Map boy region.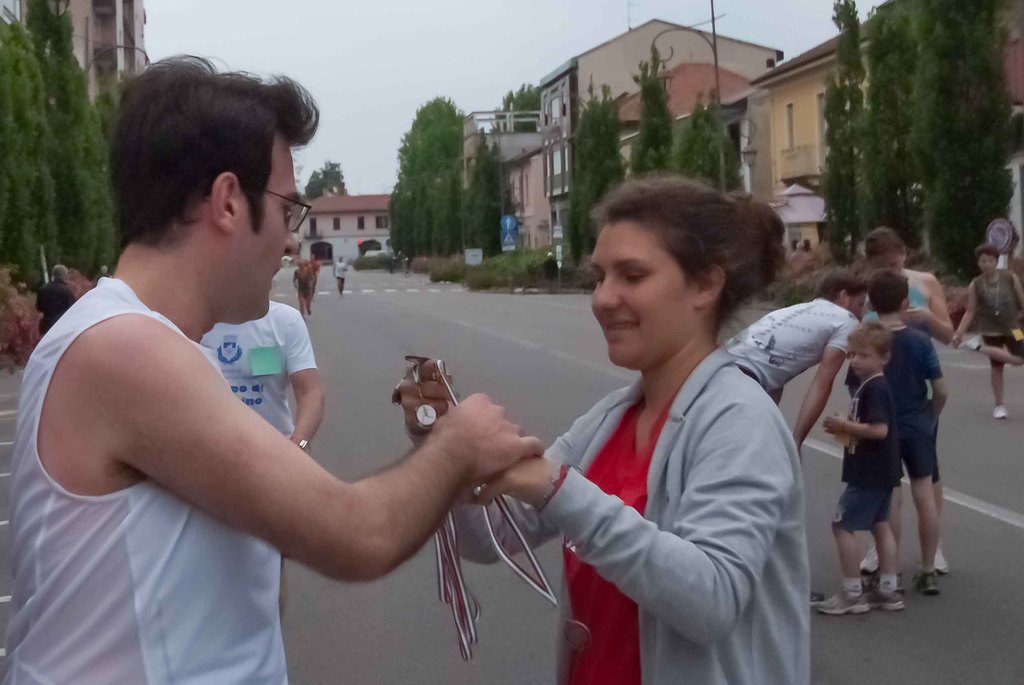
Mapped to <region>819, 314, 904, 620</region>.
